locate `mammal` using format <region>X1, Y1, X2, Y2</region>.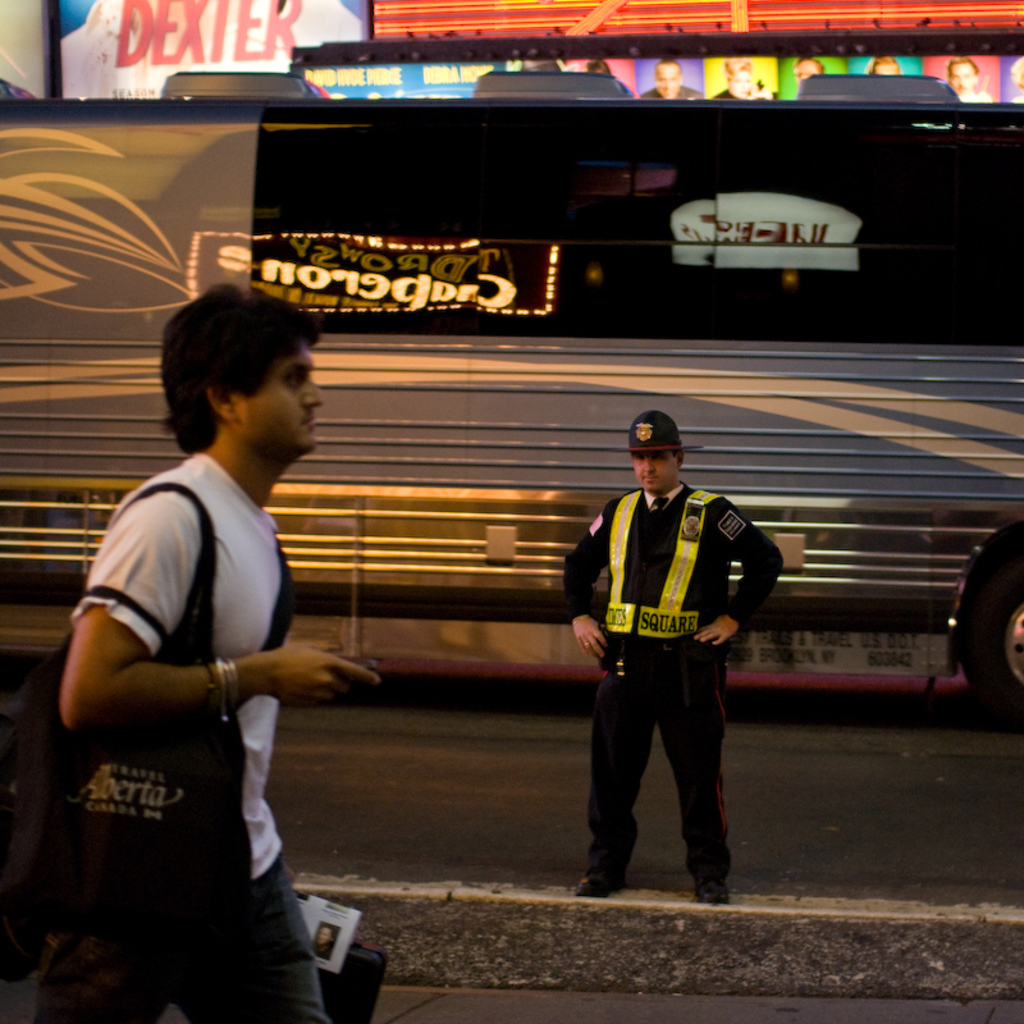
<region>556, 424, 781, 899</region>.
